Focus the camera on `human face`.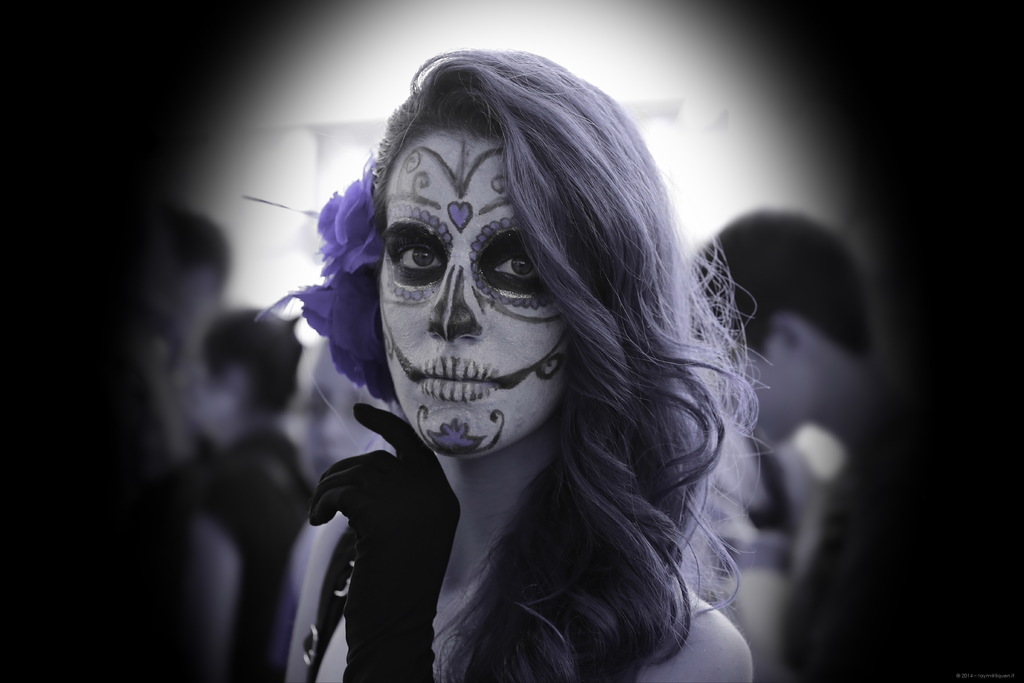
Focus region: Rect(379, 126, 572, 461).
